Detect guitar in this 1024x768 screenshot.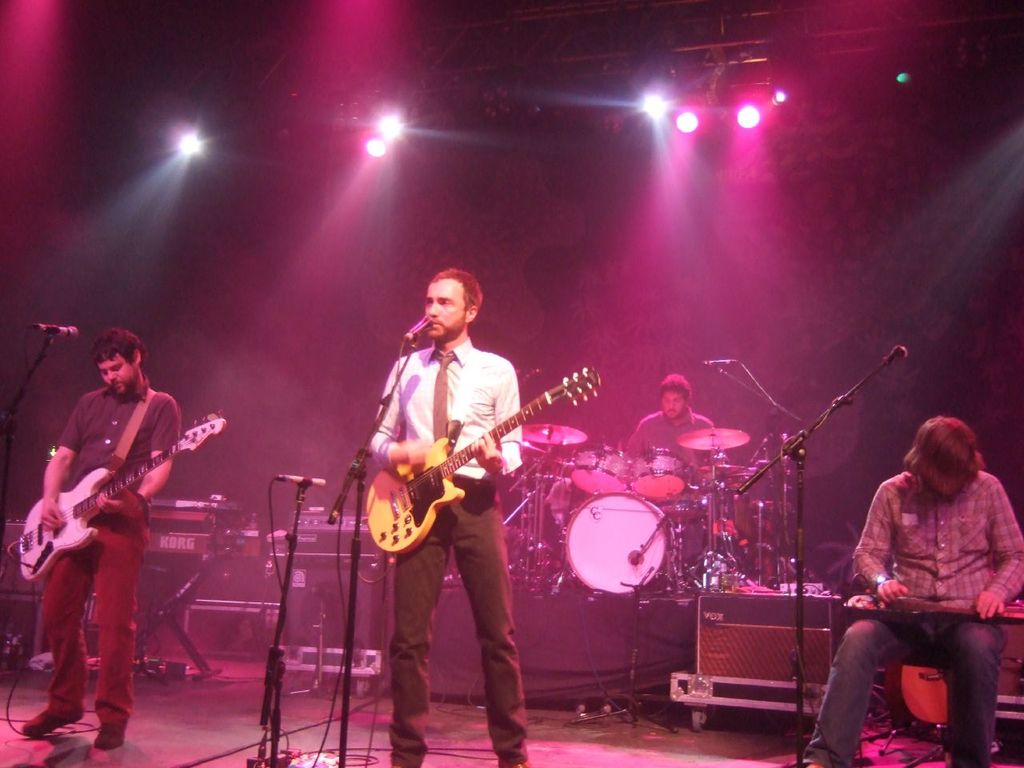
Detection: <bbox>11, 386, 197, 586</bbox>.
